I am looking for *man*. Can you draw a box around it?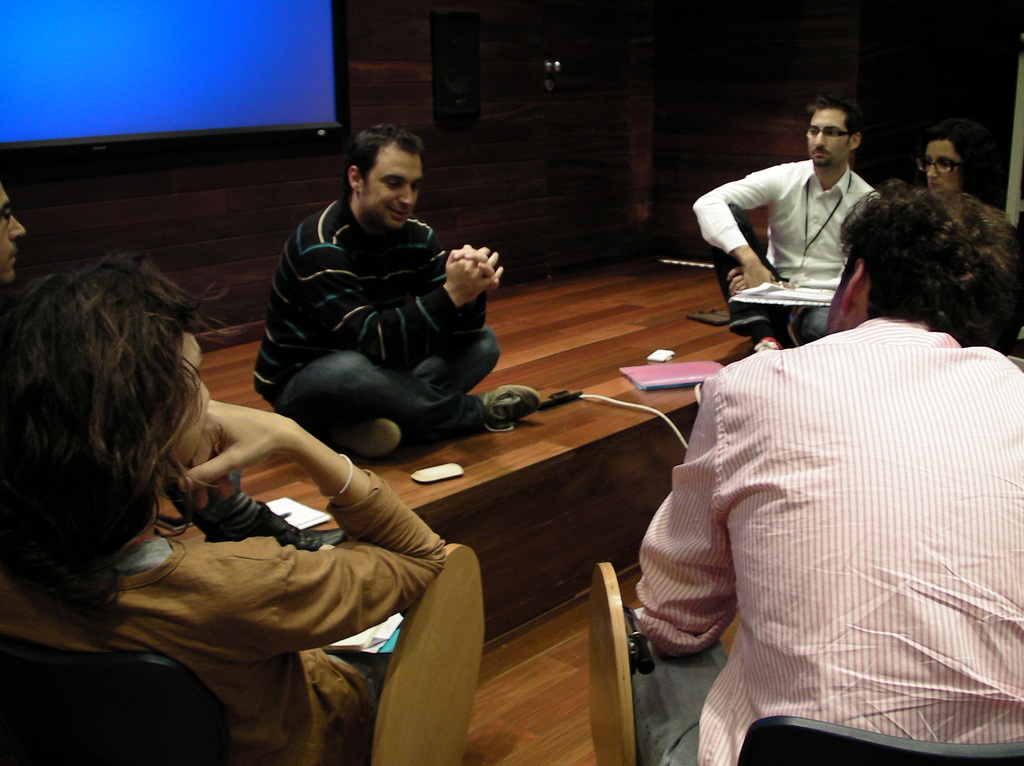
Sure, the bounding box is <region>0, 181, 26, 289</region>.
